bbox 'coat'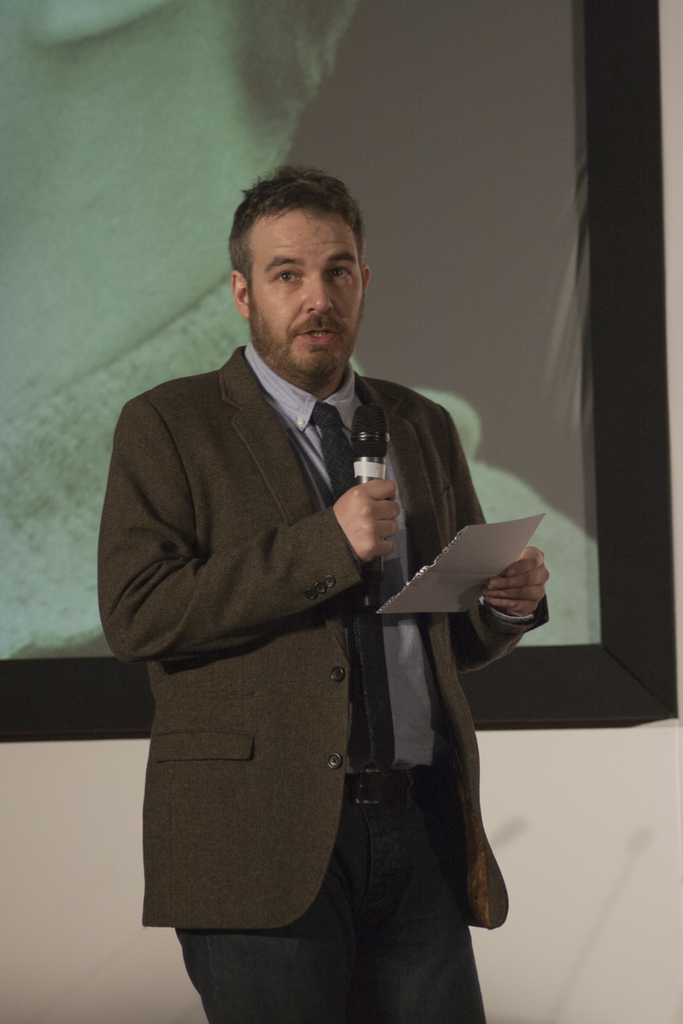
119 342 522 948
